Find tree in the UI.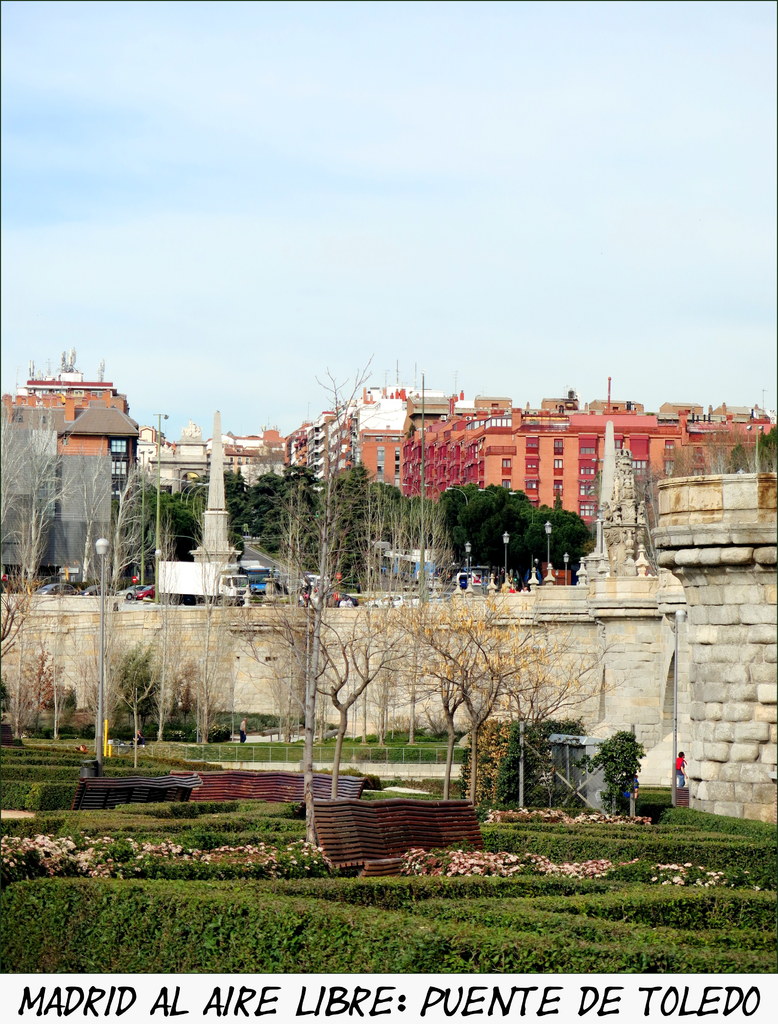
UI element at <box>439,488,590,569</box>.
